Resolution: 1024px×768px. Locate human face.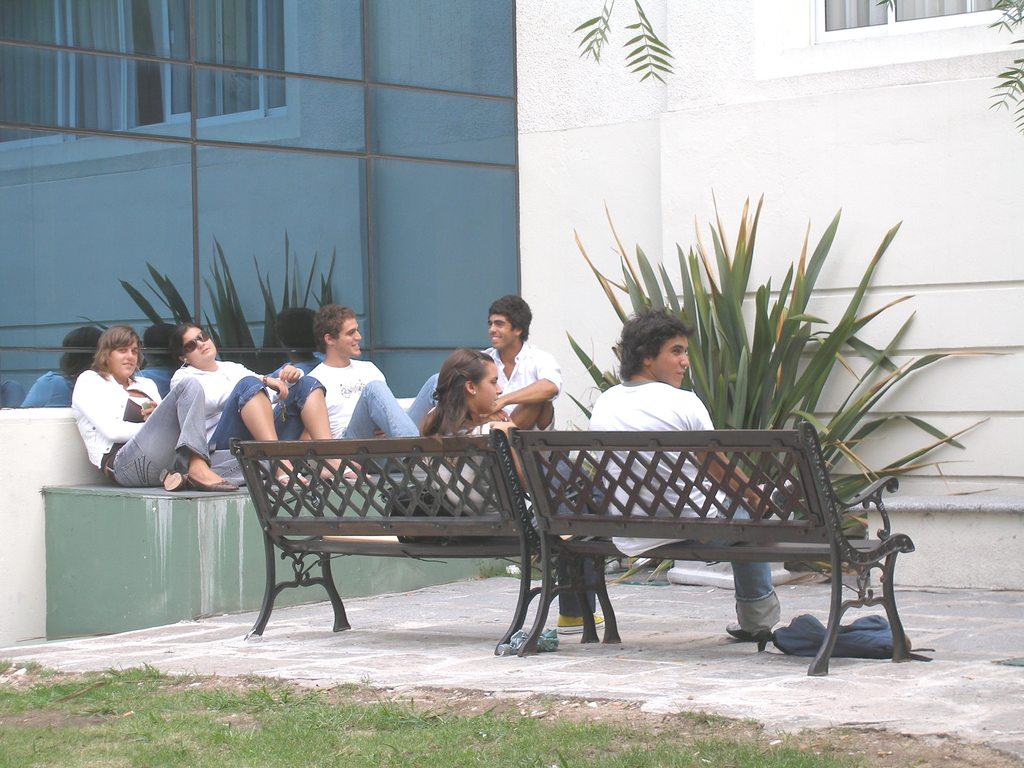
crop(490, 314, 517, 347).
